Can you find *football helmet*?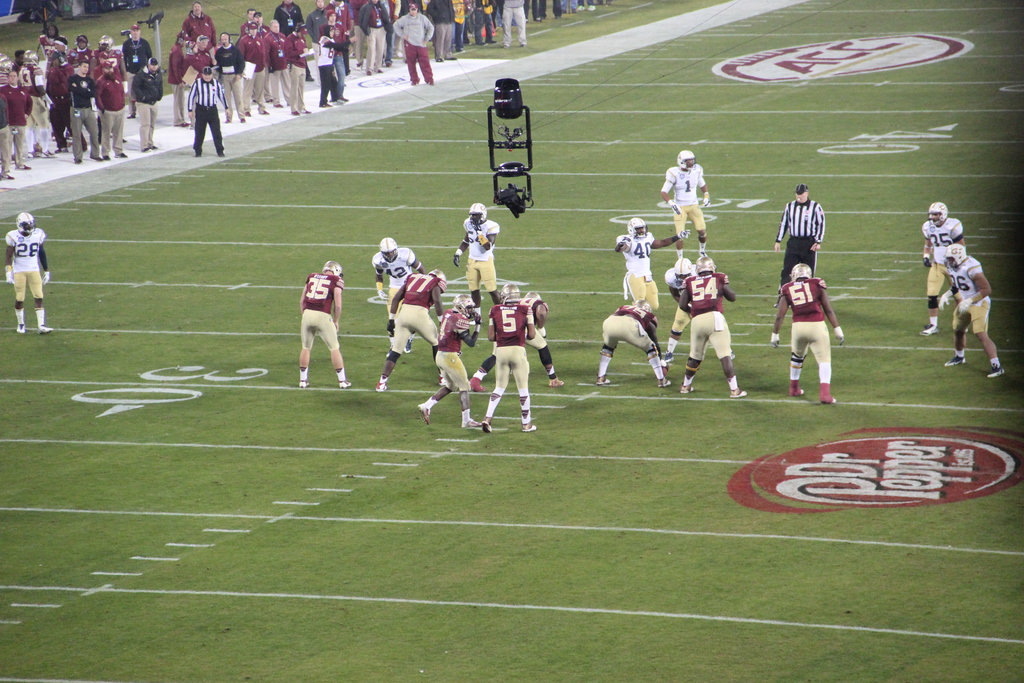
Yes, bounding box: 787:262:812:282.
